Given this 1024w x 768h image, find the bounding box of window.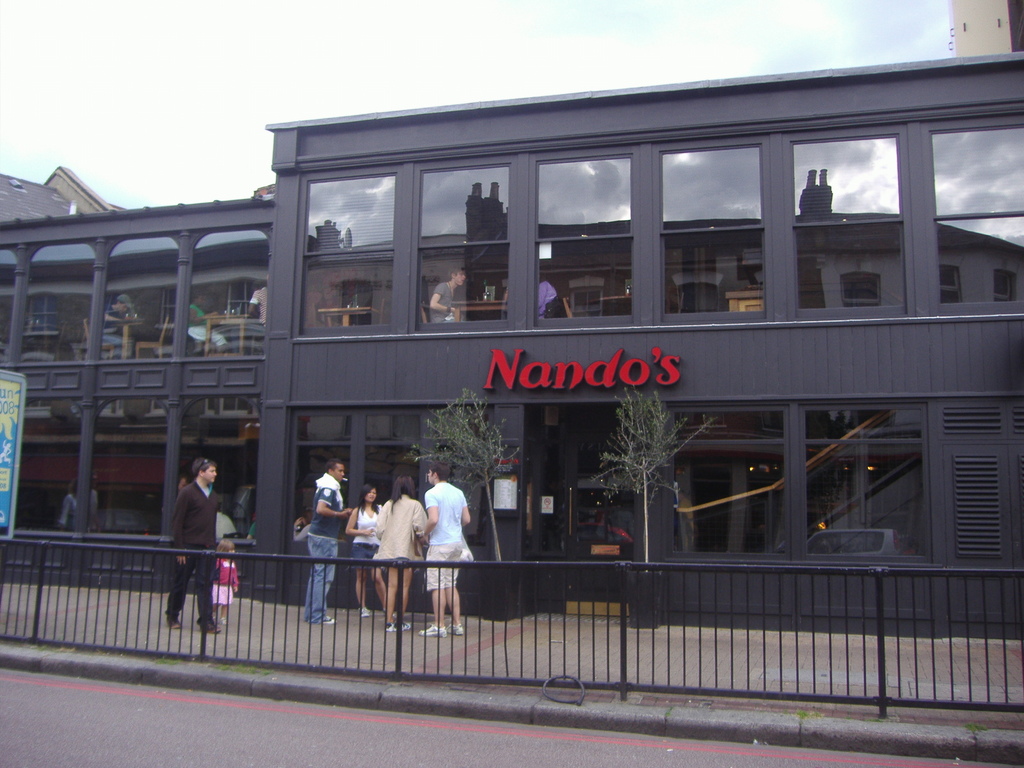
x1=943, y1=264, x2=970, y2=307.
